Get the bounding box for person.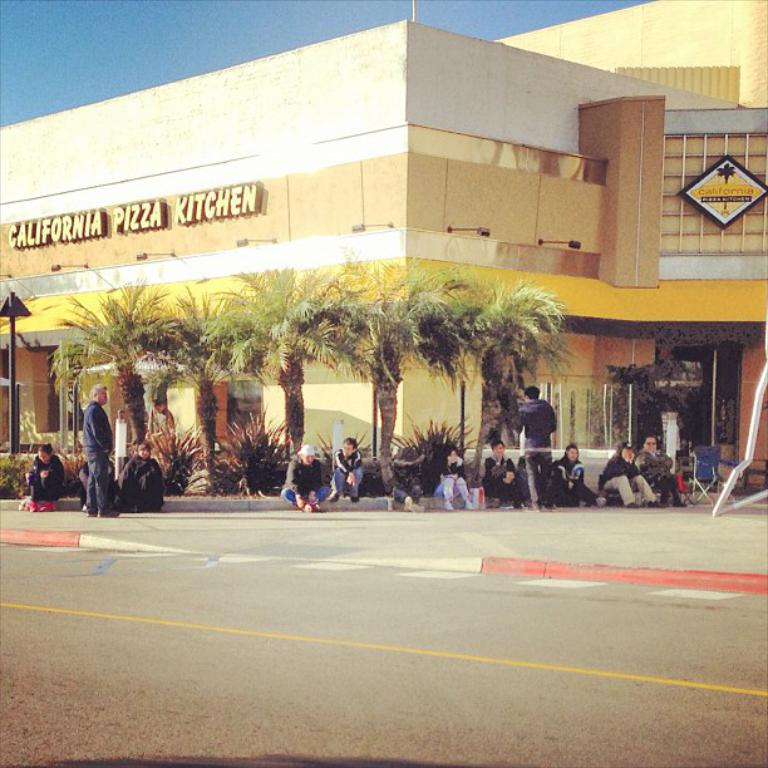
[516, 384, 555, 497].
